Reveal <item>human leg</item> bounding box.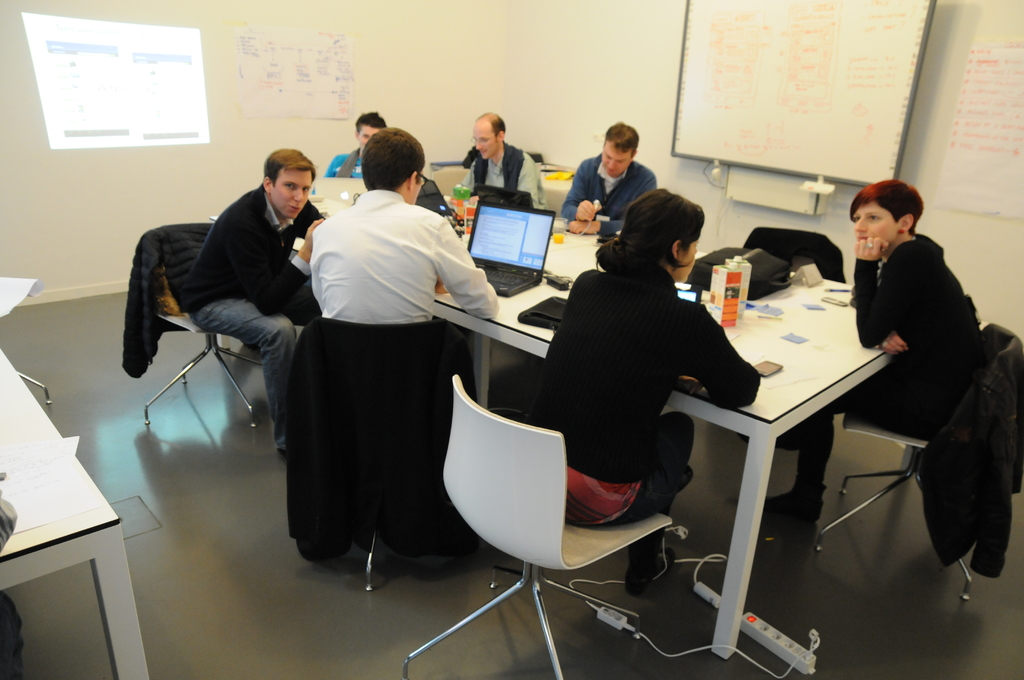
Revealed: bbox(763, 396, 847, 521).
